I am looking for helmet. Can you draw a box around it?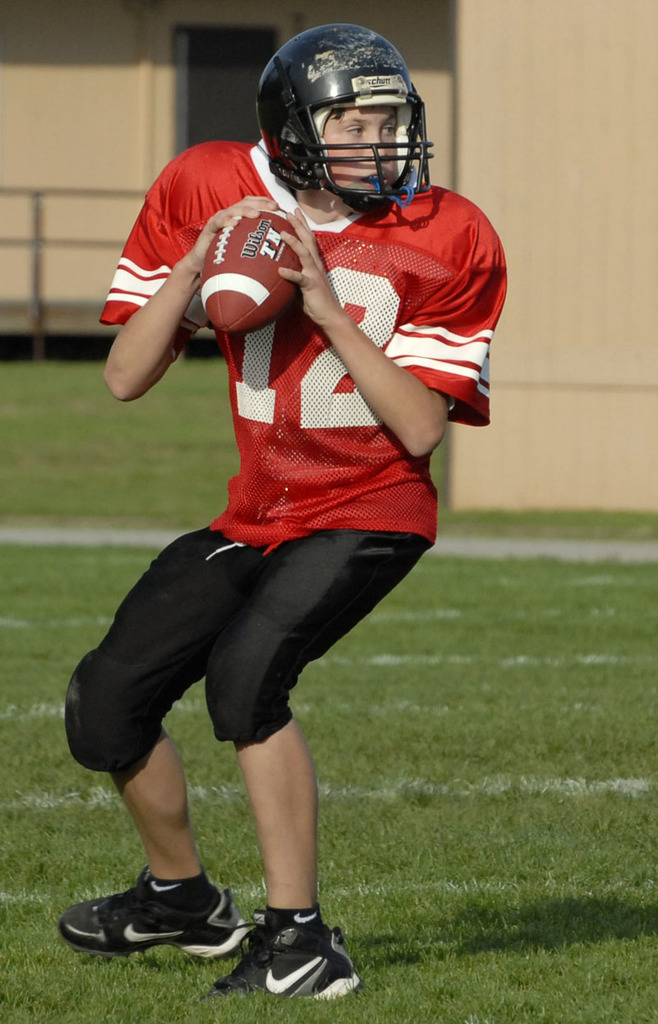
Sure, the bounding box is {"left": 255, "top": 21, "right": 433, "bottom": 214}.
